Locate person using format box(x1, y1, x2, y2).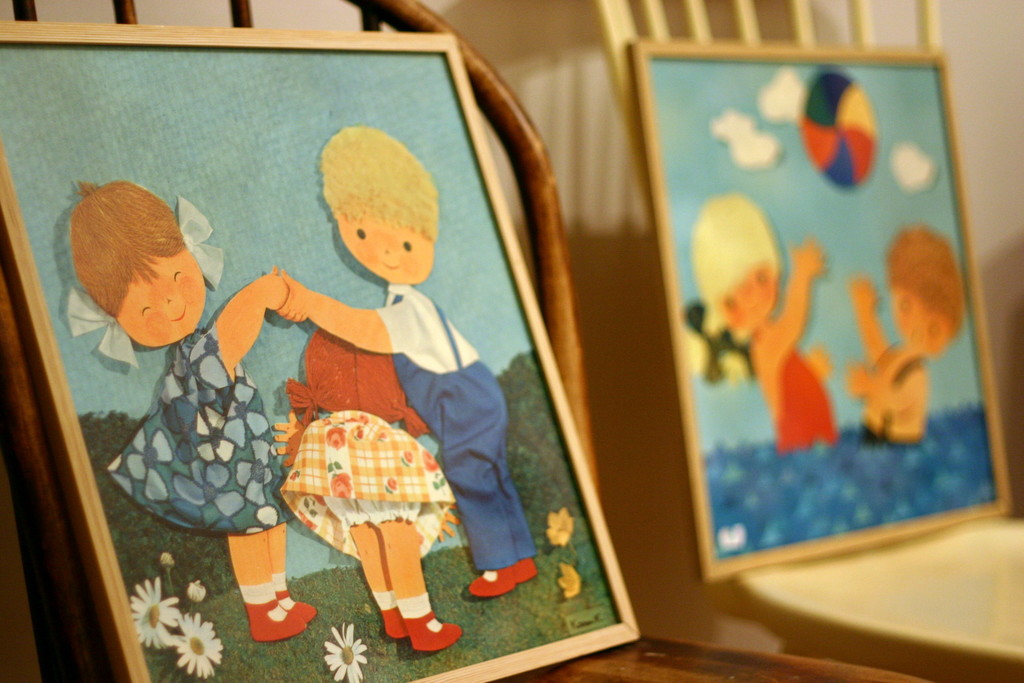
box(679, 200, 842, 465).
